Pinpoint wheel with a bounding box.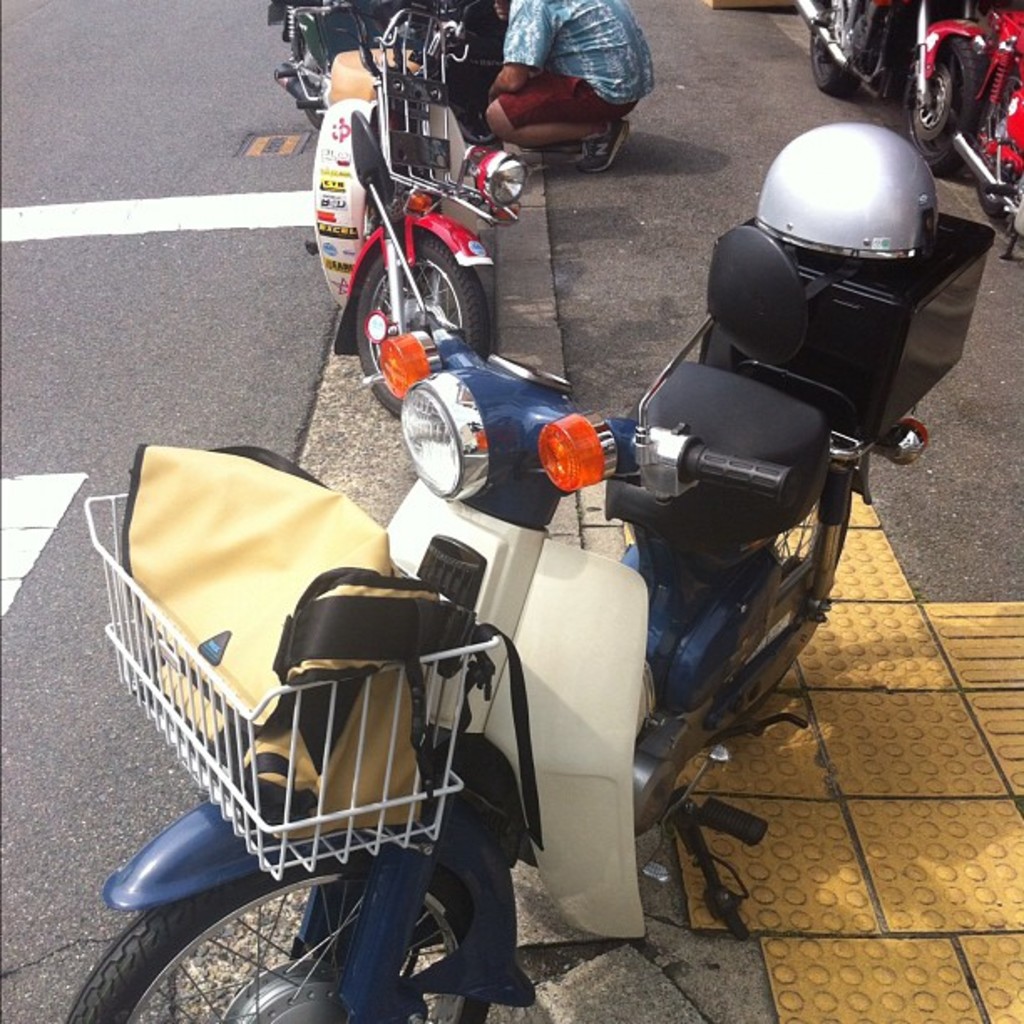
bbox(64, 832, 490, 1022).
